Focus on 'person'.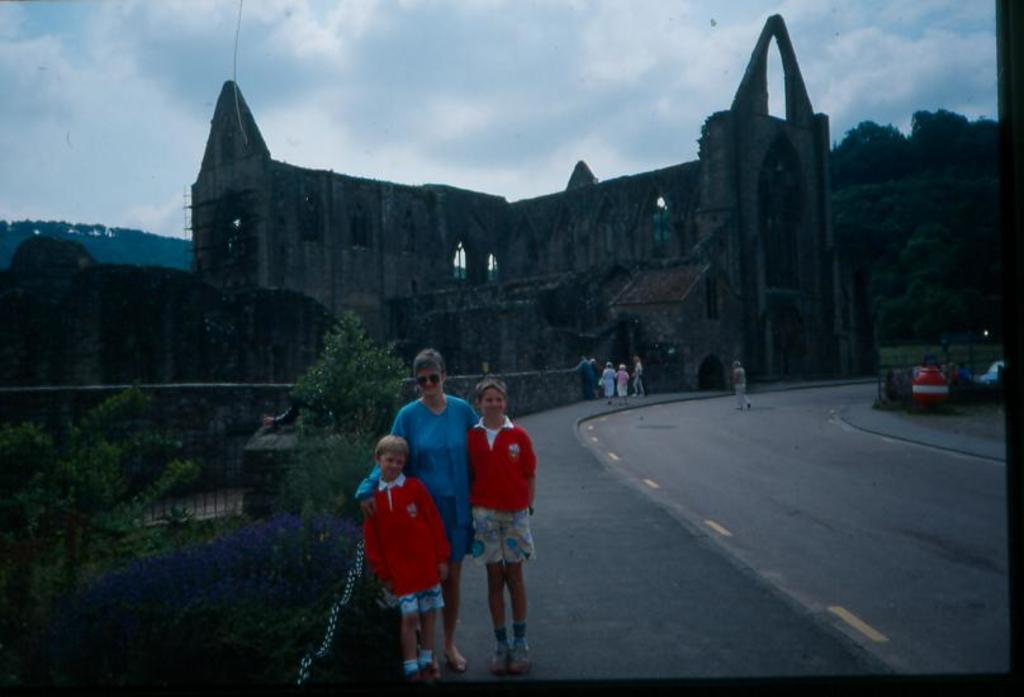
Focused at {"x1": 357, "y1": 346, "x2": 478, "y2": 681}.
